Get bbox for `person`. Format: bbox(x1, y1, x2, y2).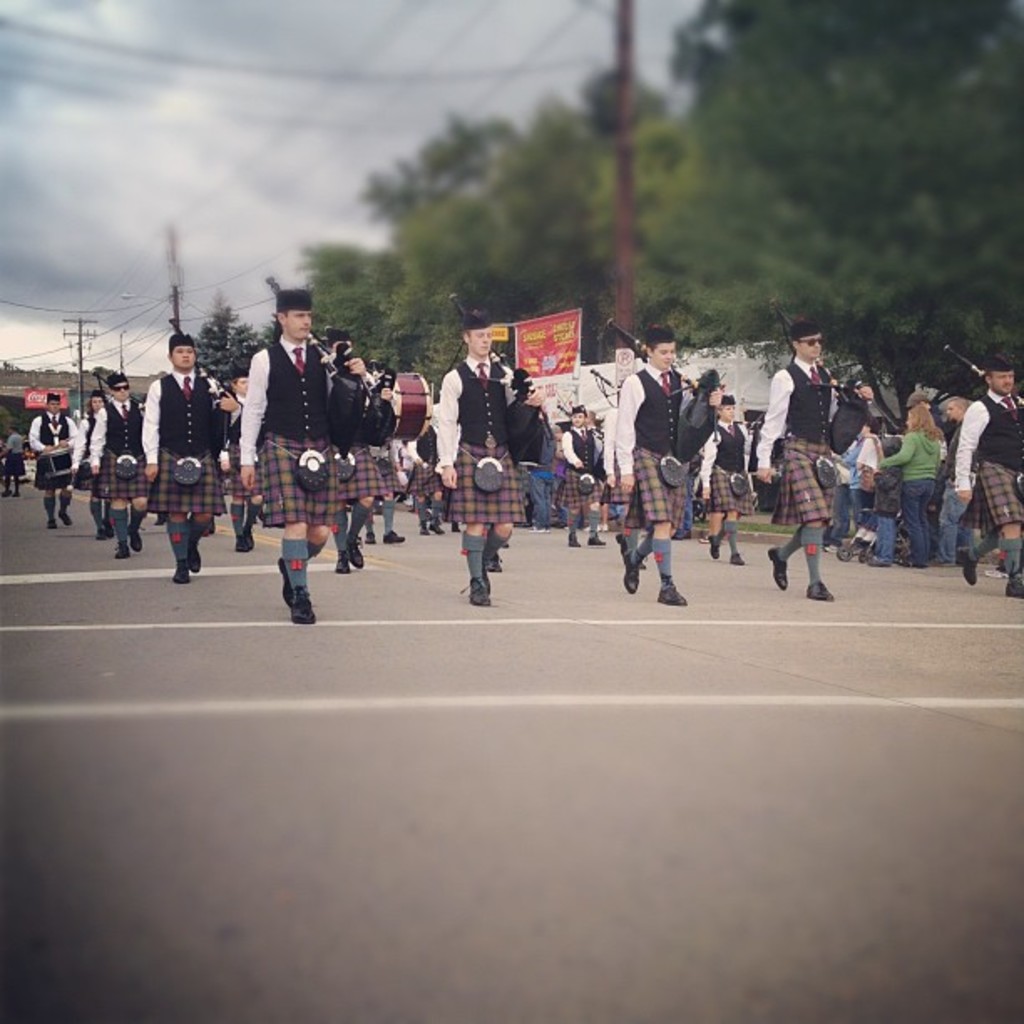
bbox(341, 326, 385, 577).
